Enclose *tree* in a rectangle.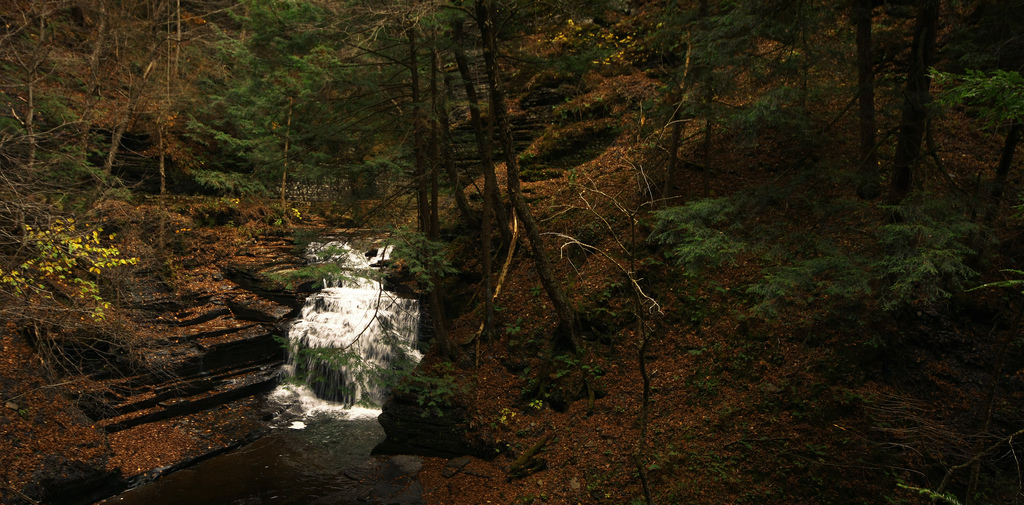
(x1=476, y1=0, x2=582, y2=357).
